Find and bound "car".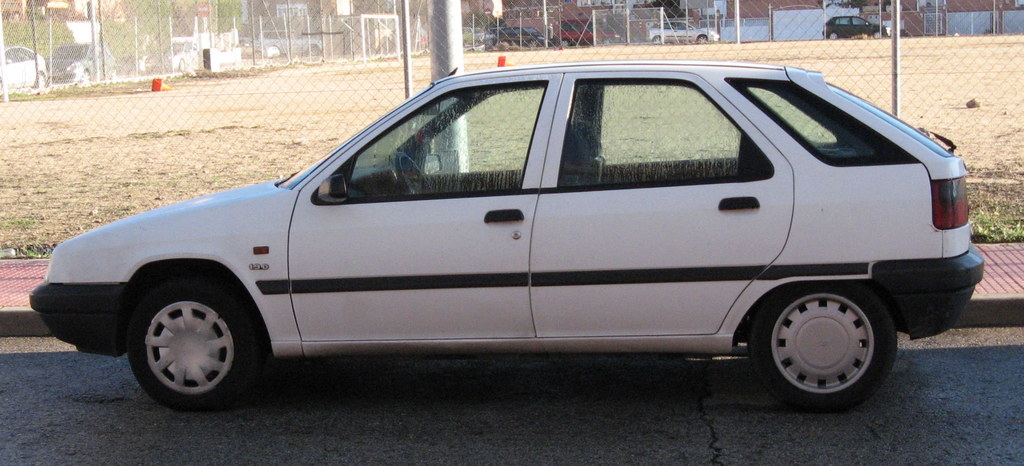
Bound: left=38, top=58, right=986, bottom=420.
